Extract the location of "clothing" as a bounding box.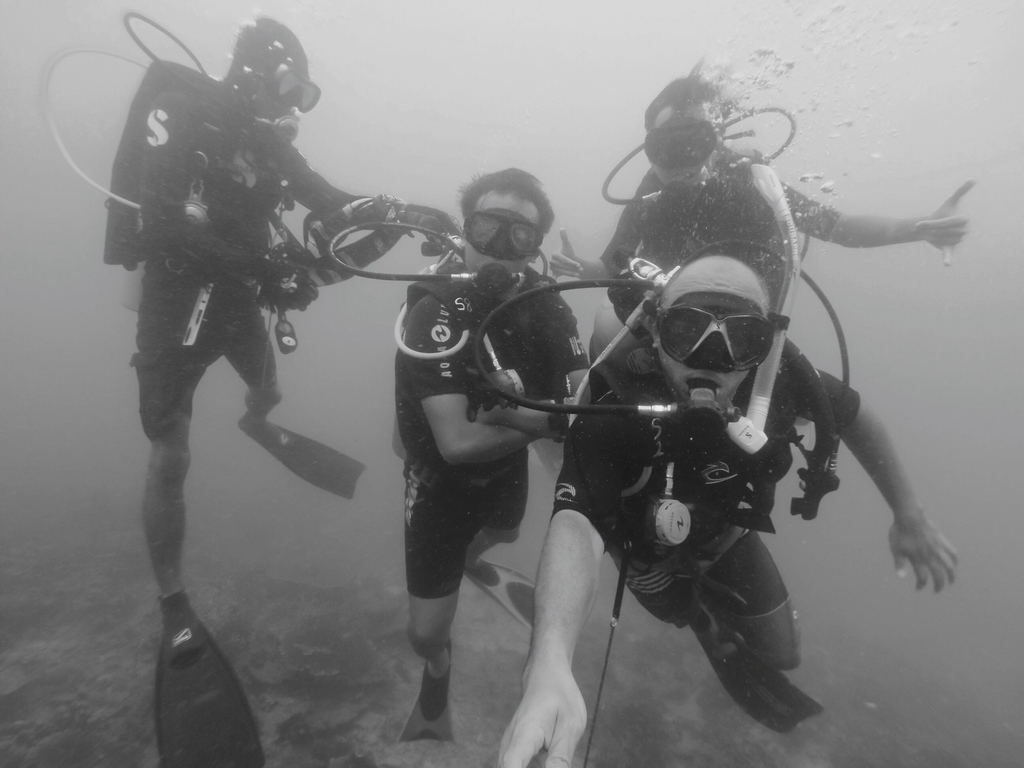
(598,145,842,338).
